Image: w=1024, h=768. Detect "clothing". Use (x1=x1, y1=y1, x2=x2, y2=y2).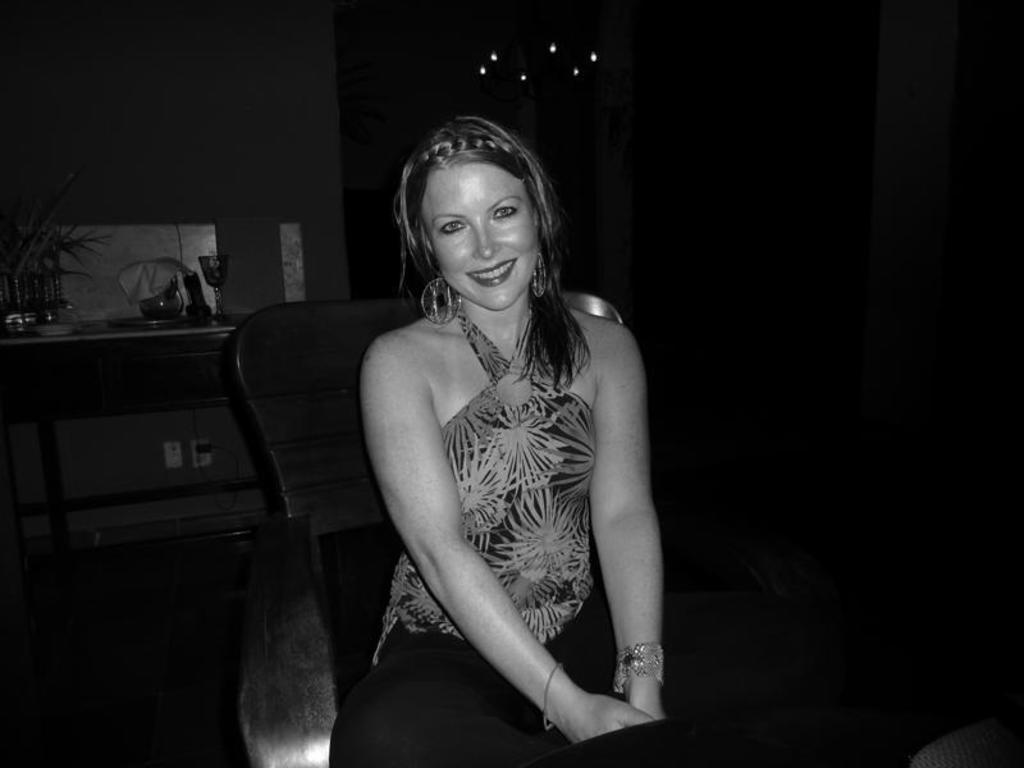
(x1=360, y1=260, x2=645, y2=722).
